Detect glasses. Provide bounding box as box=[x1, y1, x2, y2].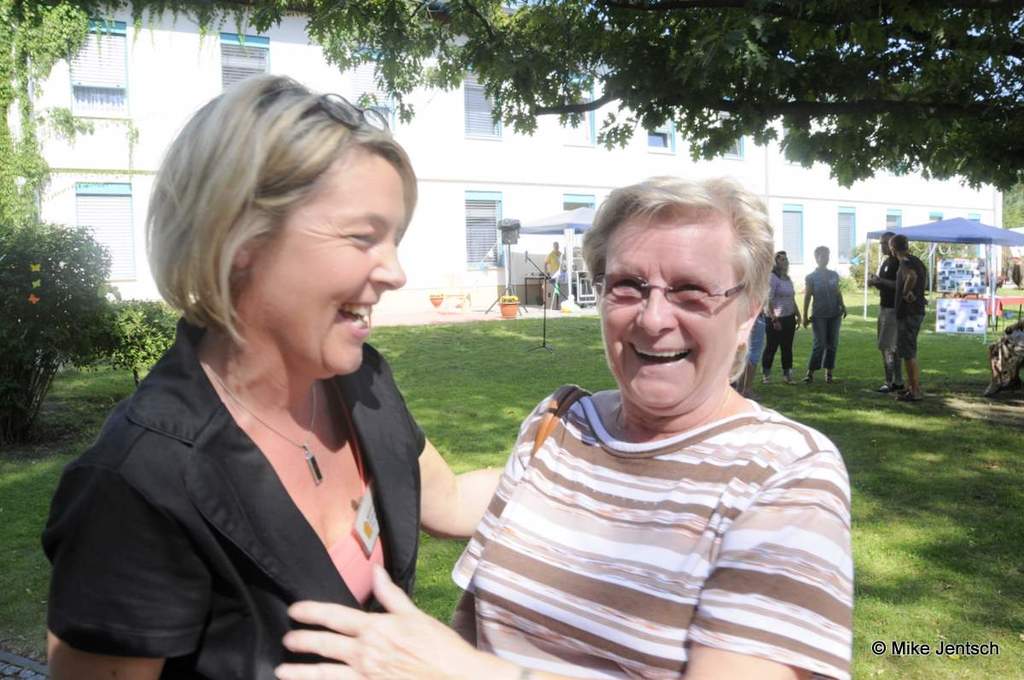
box=[585, 272, 759, 309].
